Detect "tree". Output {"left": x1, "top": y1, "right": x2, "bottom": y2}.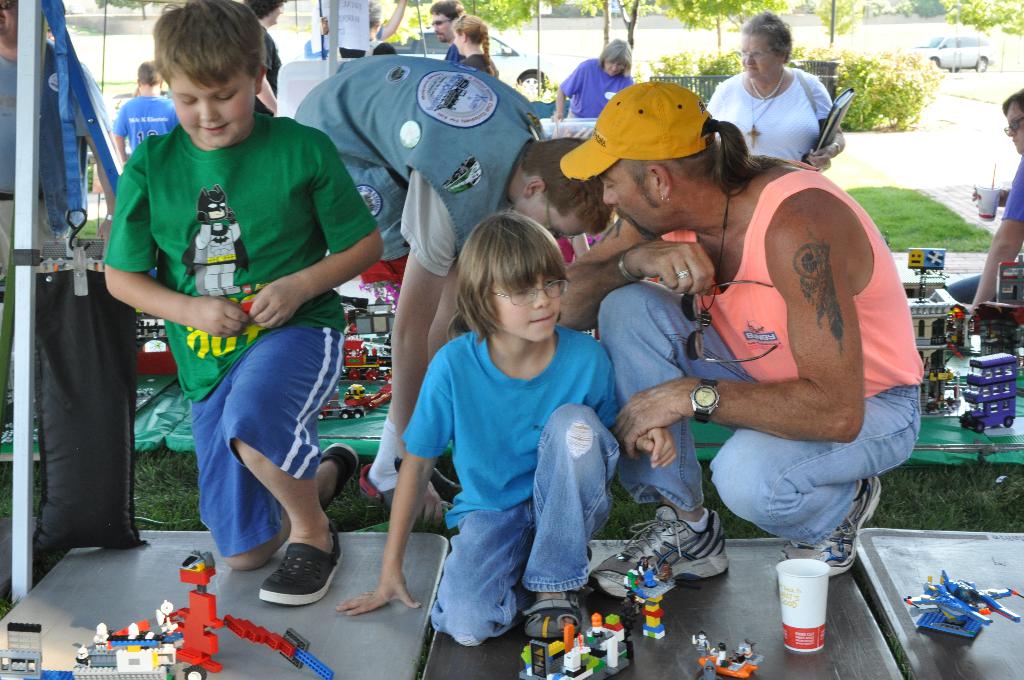
{"left": 658, "top": 0, "right": 792, "bottom": 56}.
